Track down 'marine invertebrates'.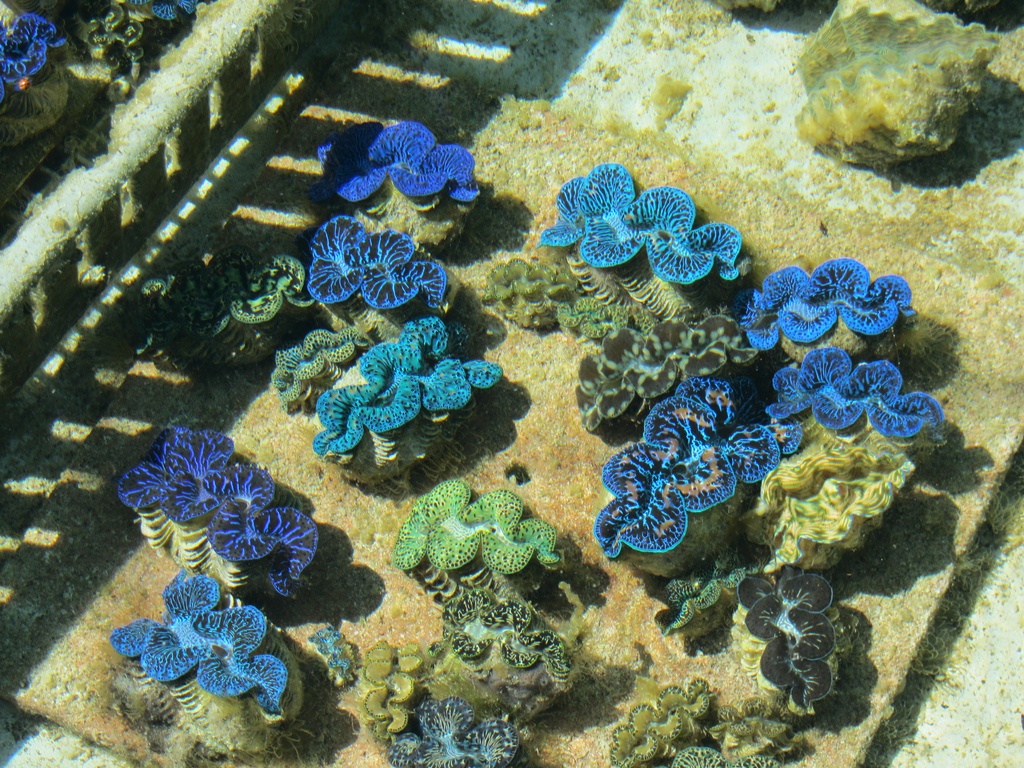
Tracked to bbox(350, 623, 435, 743).
